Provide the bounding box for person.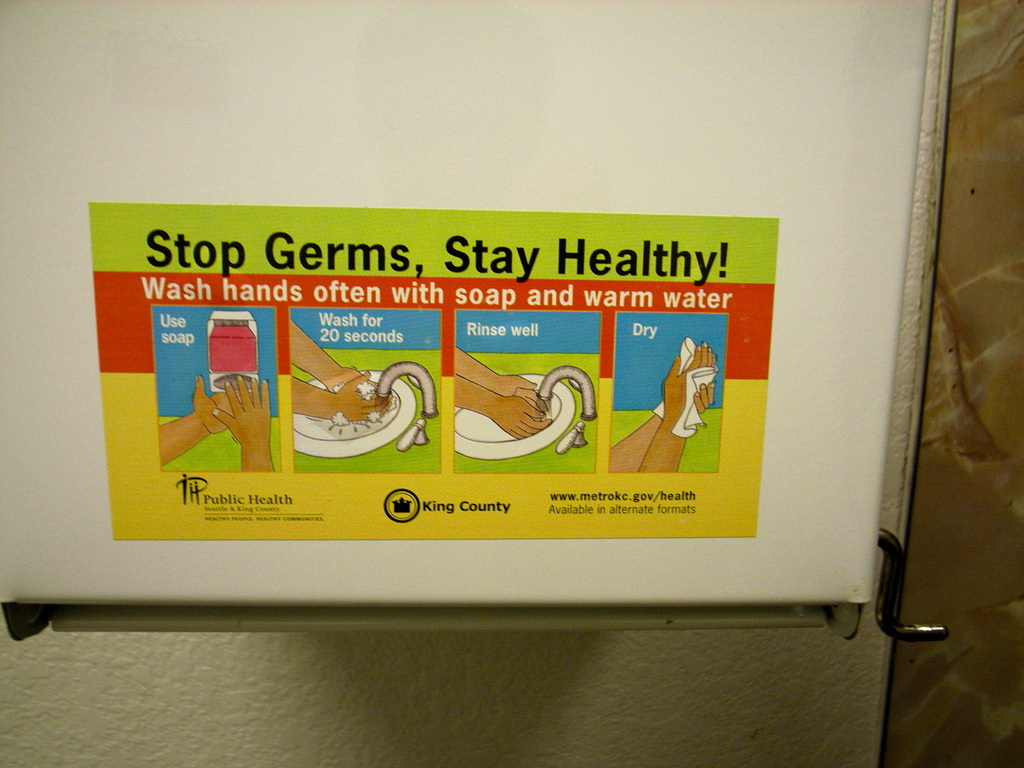
box(285, 318, 394, 424).
